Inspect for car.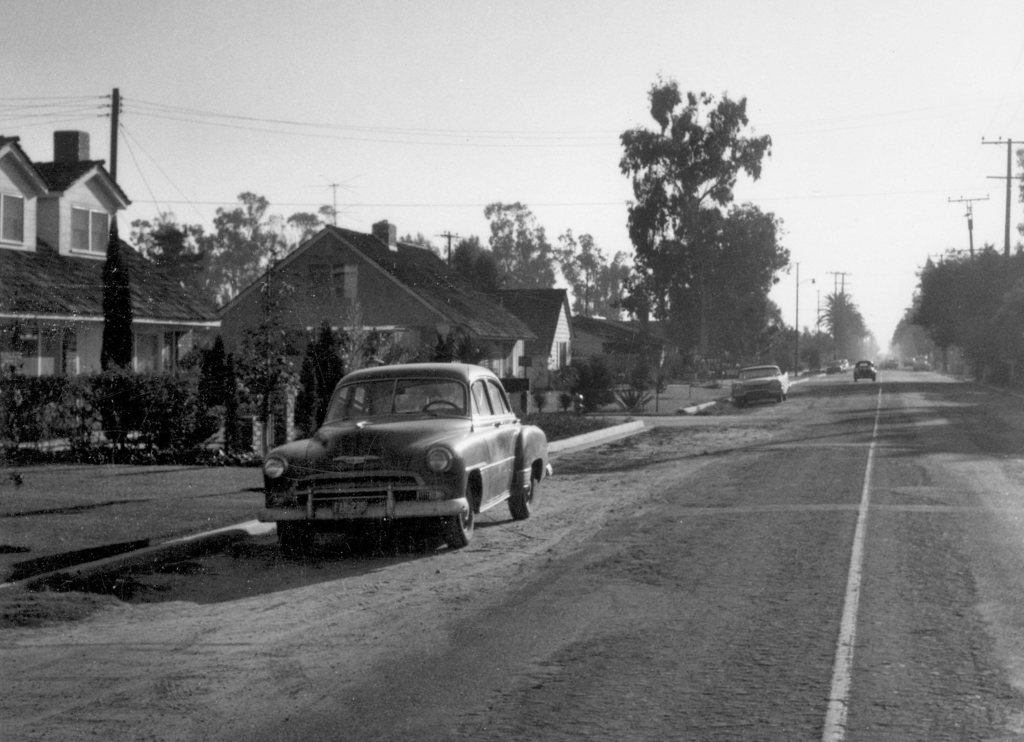
Inspection: left=260, top=360, right=550, bottom=543.
